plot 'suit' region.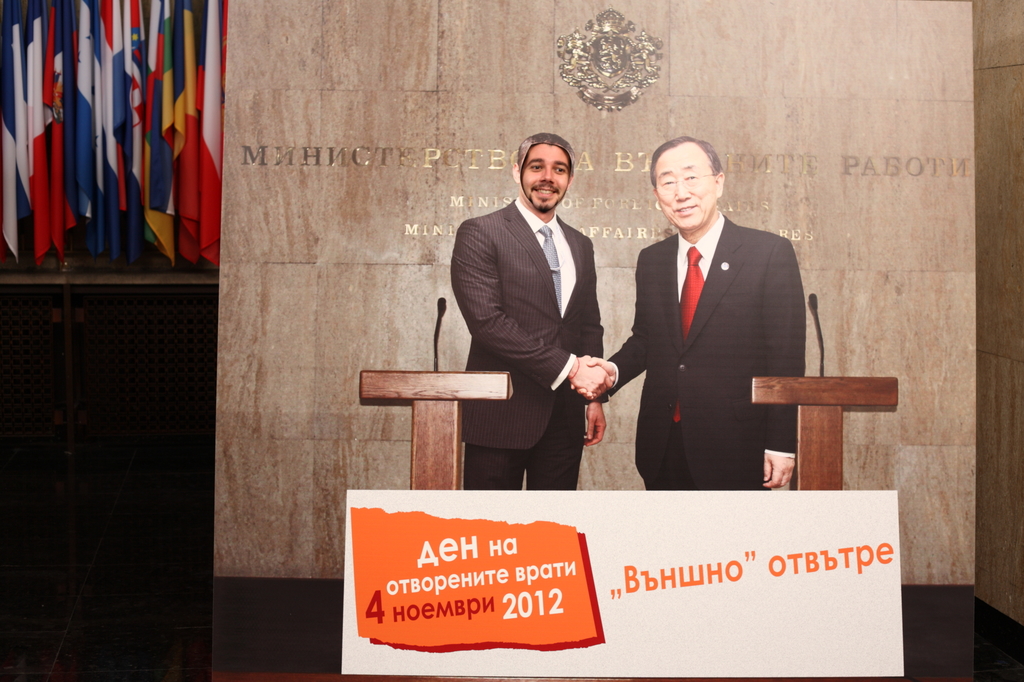
Plotted at detection(618, 194, 858, 499).
